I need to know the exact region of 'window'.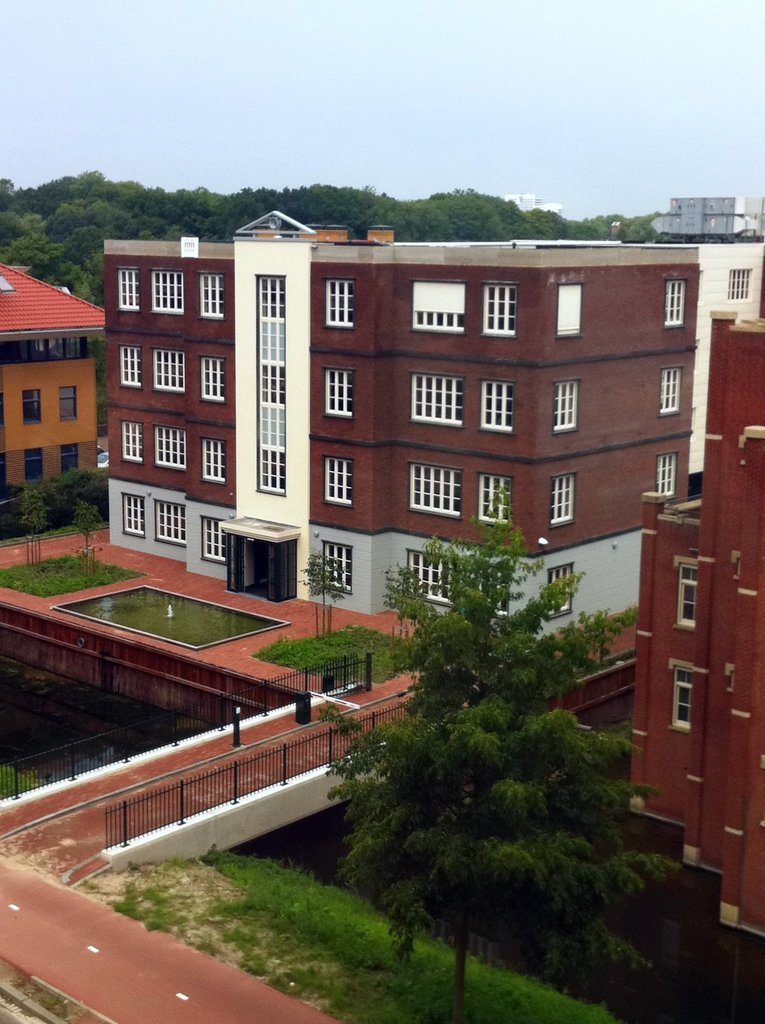
Region: left=555, top=385, right=581, bottom=428.
